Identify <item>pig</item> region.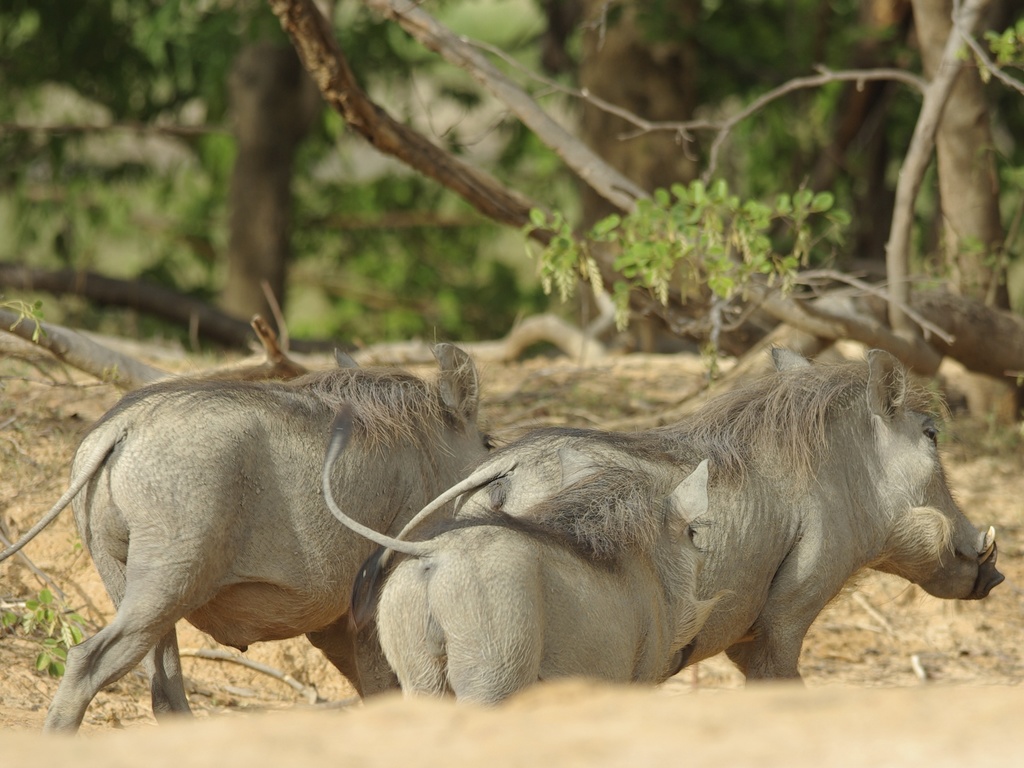
Region: 348,340,1005,680.
